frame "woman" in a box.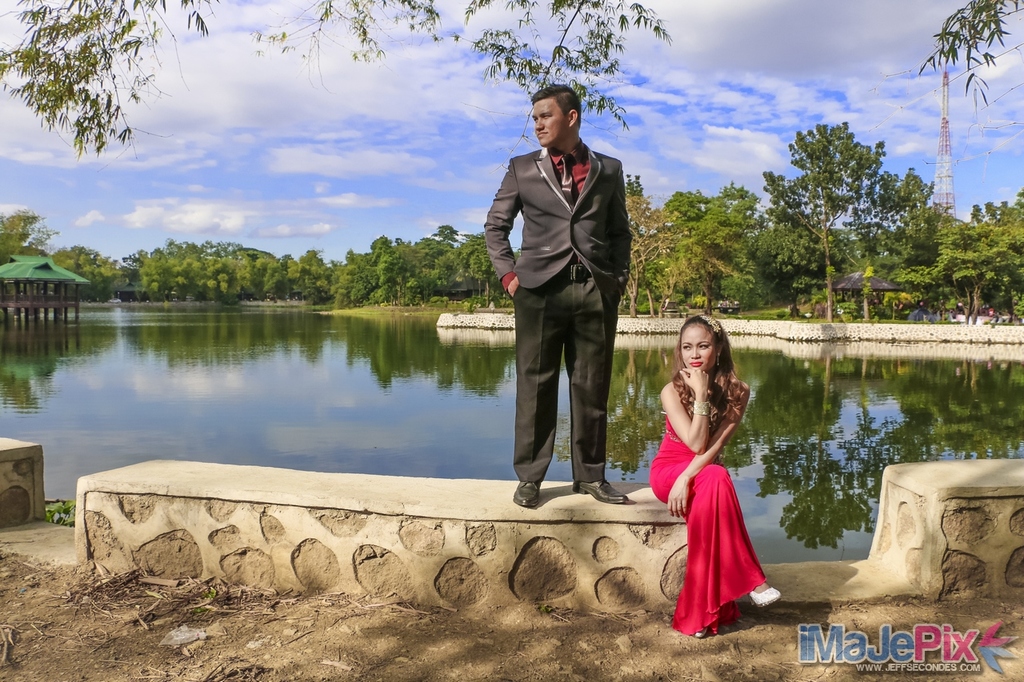
bbox=[655, 306, 782, 630].
